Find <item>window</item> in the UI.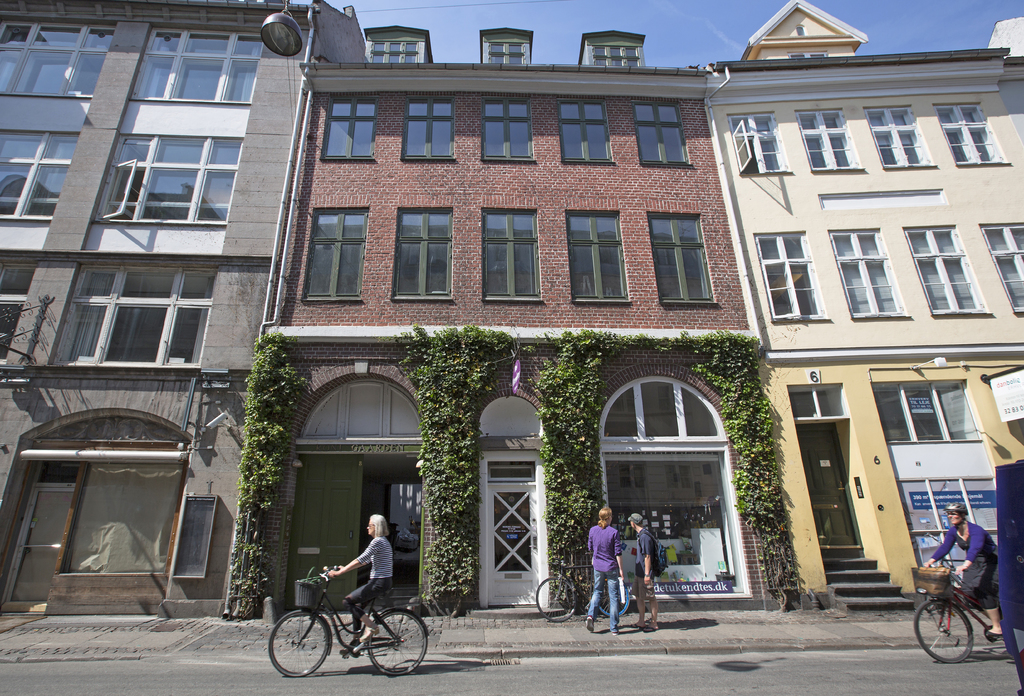
UI element at rect(663, 200, 721, 302).
